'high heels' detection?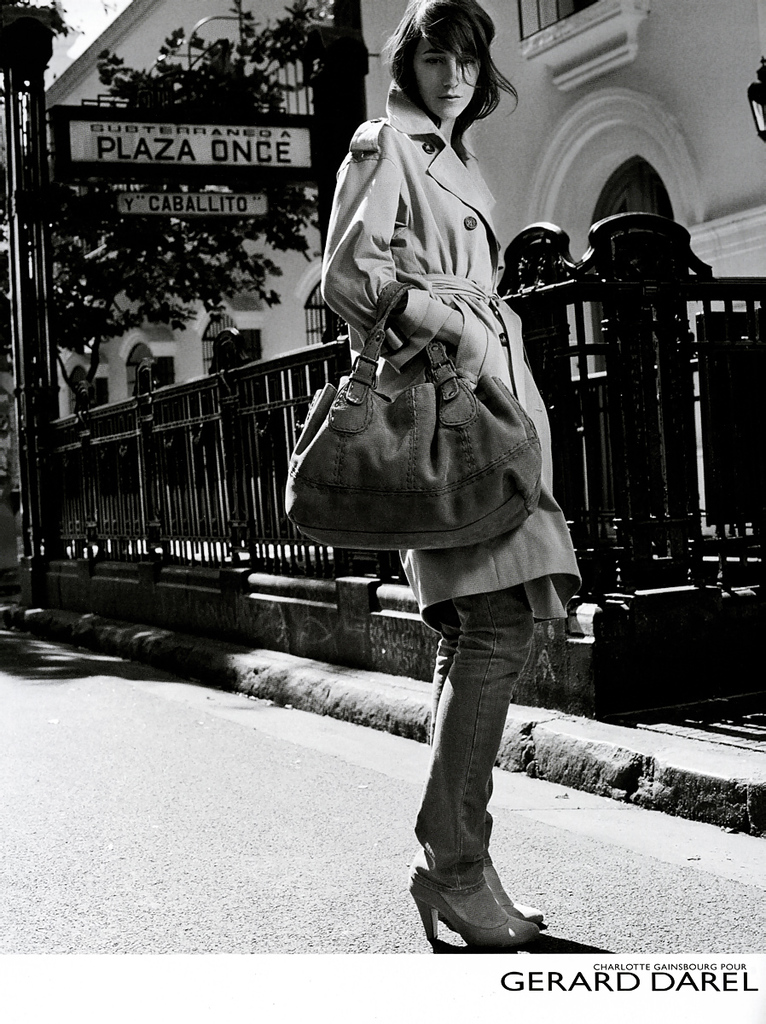
[left=407, top=862, right=542, bottom=951]
